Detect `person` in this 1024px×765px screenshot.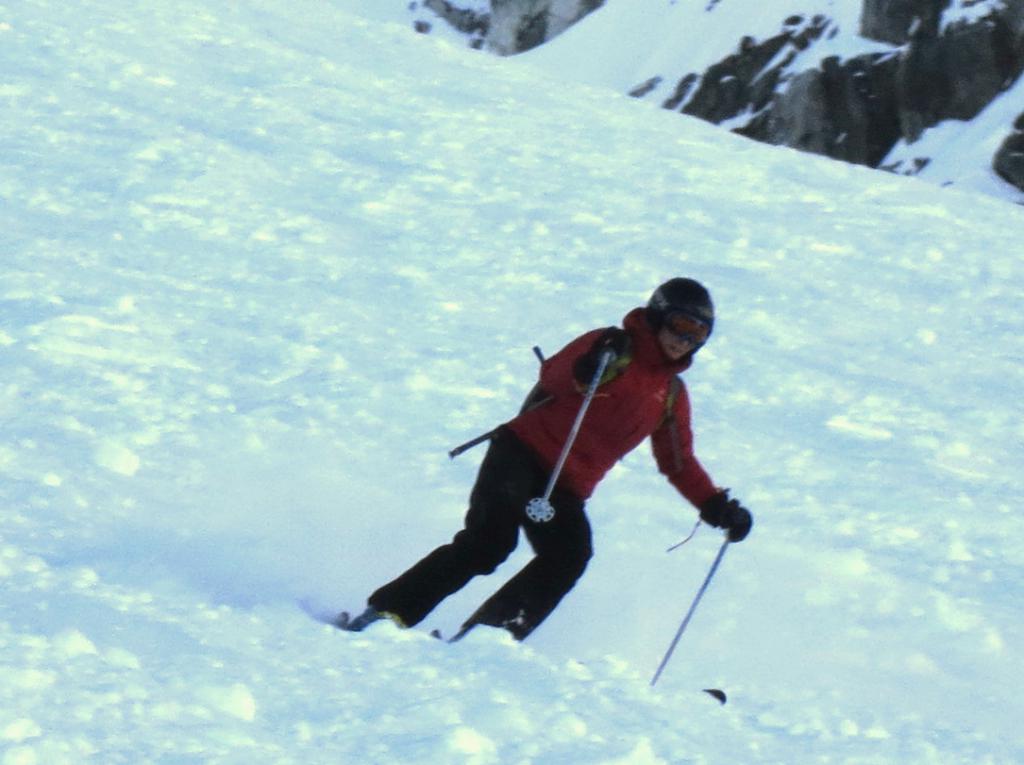
Detection: <bbox>347, 279, 754, 638</bbox>.
